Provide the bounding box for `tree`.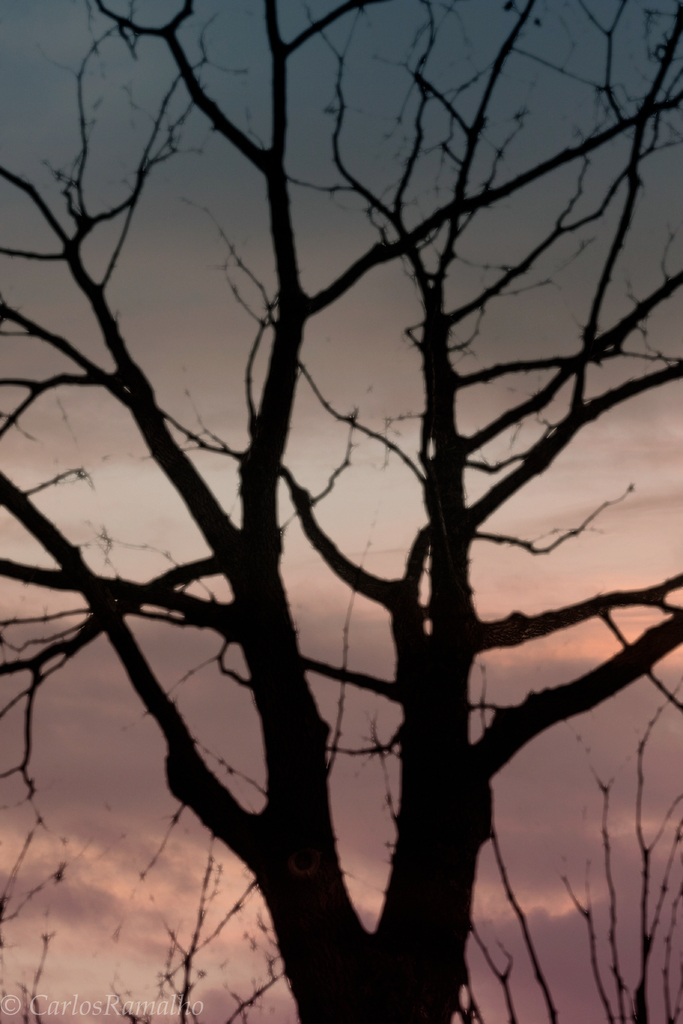
(left=0, top=0, right=682, bottom=1023).
